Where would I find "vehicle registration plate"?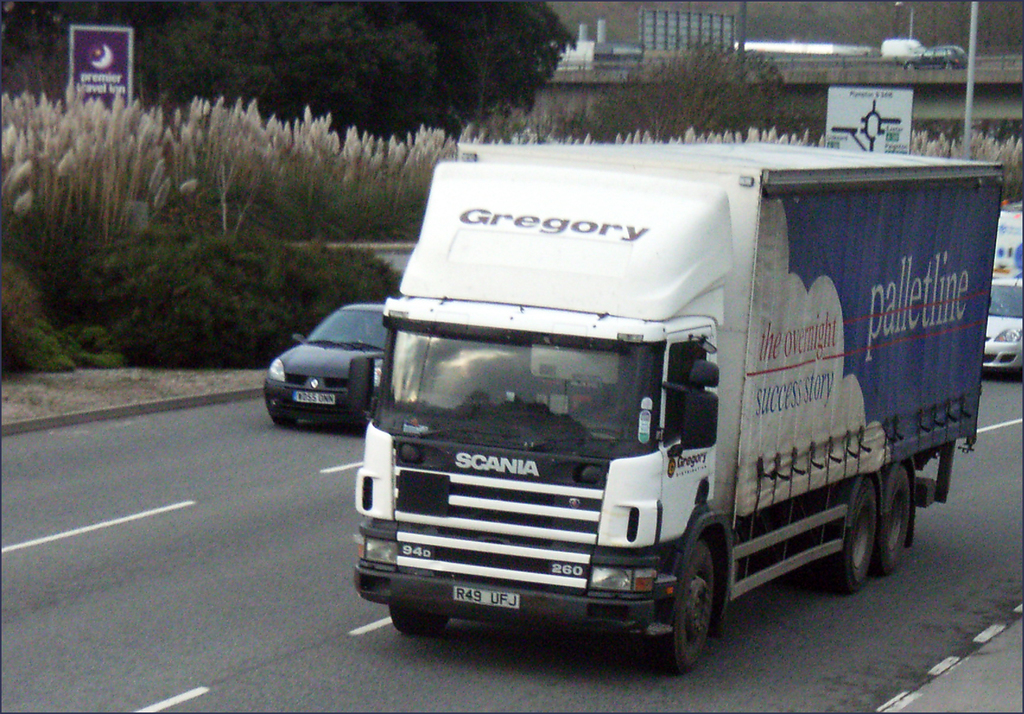
At crop(290, 388, 337, 405).
